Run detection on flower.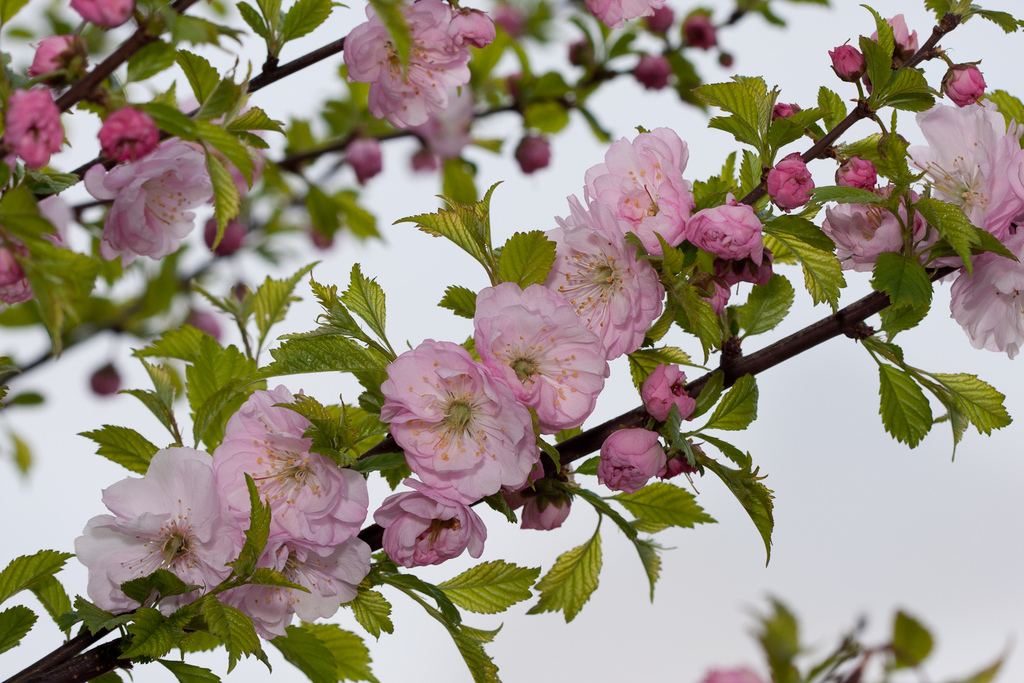
Result: x1=73, y1=130, x2=212, y2=266.
